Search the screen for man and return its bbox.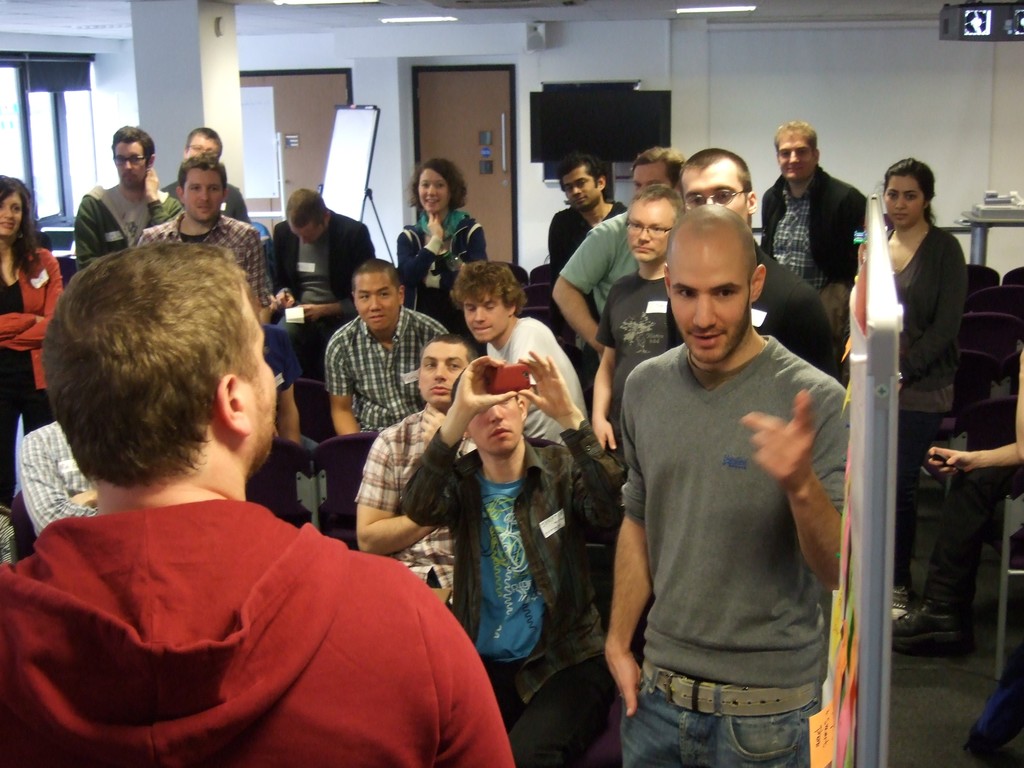
Found: (318,255,451,443).
